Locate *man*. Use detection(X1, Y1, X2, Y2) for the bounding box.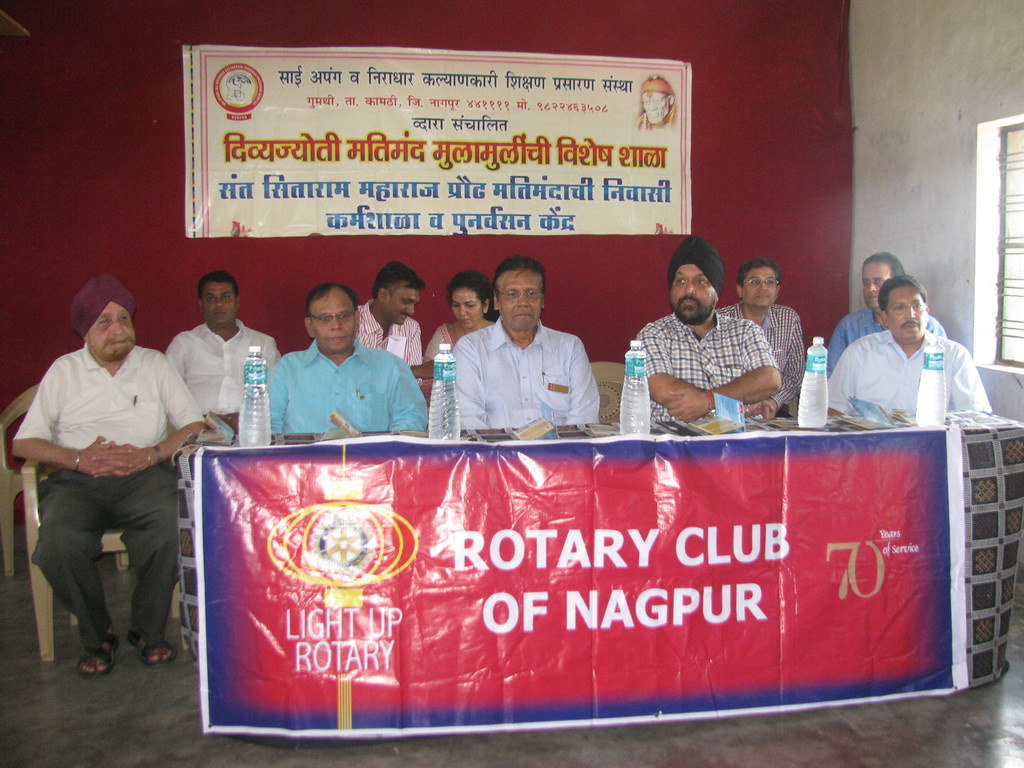
detection(712, 258, 813, 417).
